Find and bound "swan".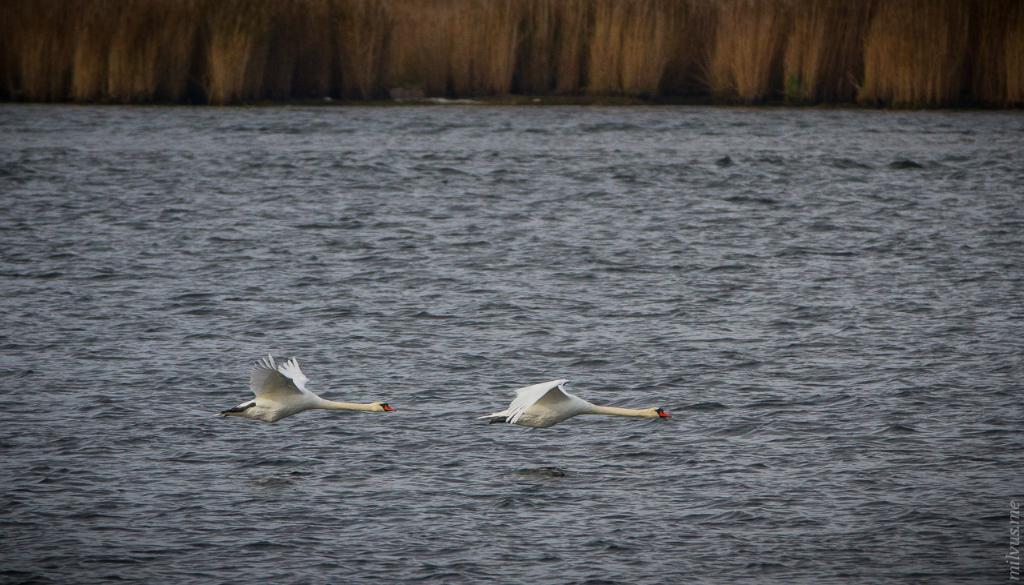
Bound: detection(230, 350, 393, 427).
